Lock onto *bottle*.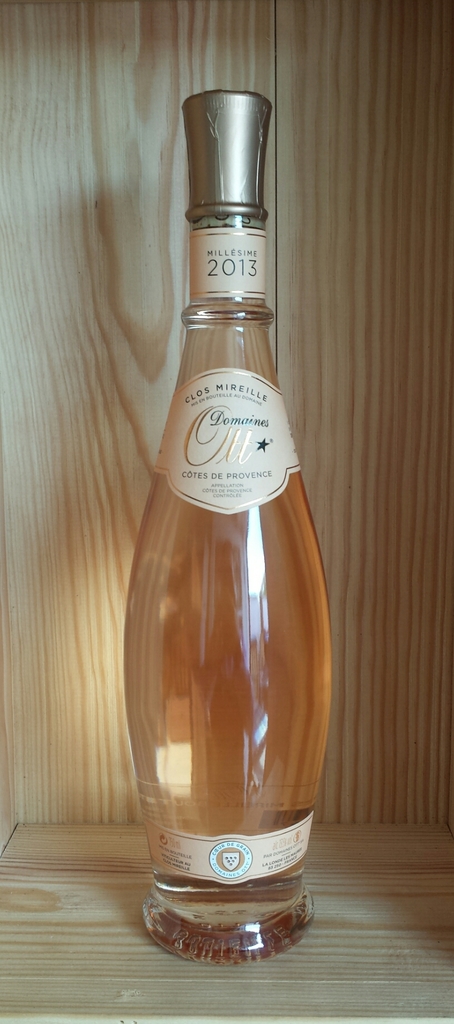
Locked: 117,89,338,967.
